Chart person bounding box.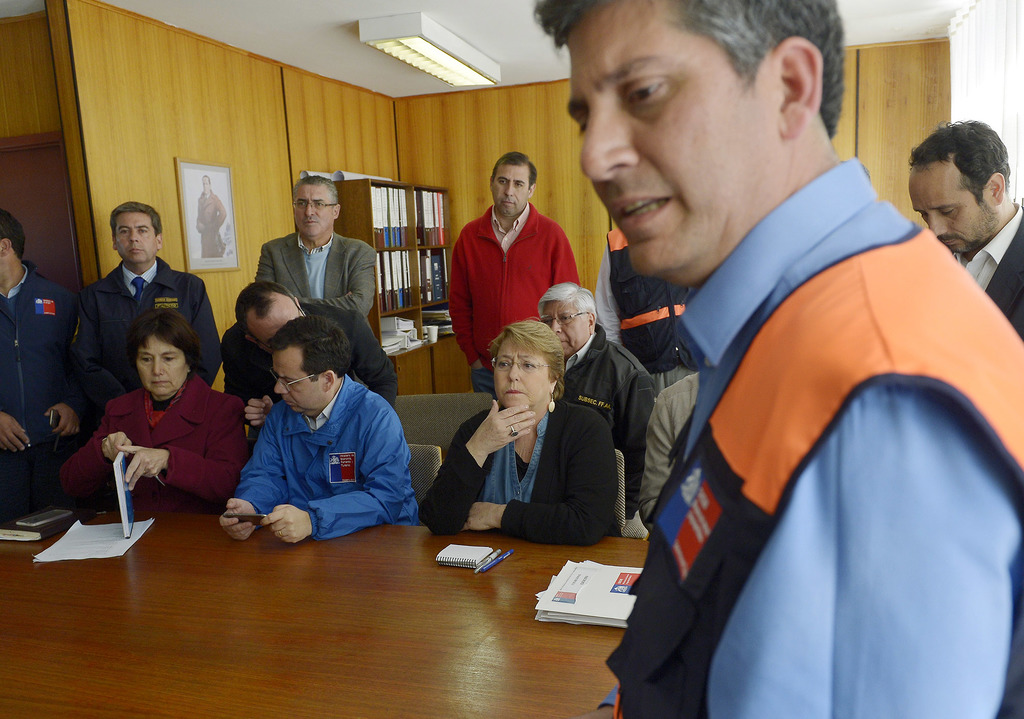
Charted: crop(83, 200, 225, 393).
